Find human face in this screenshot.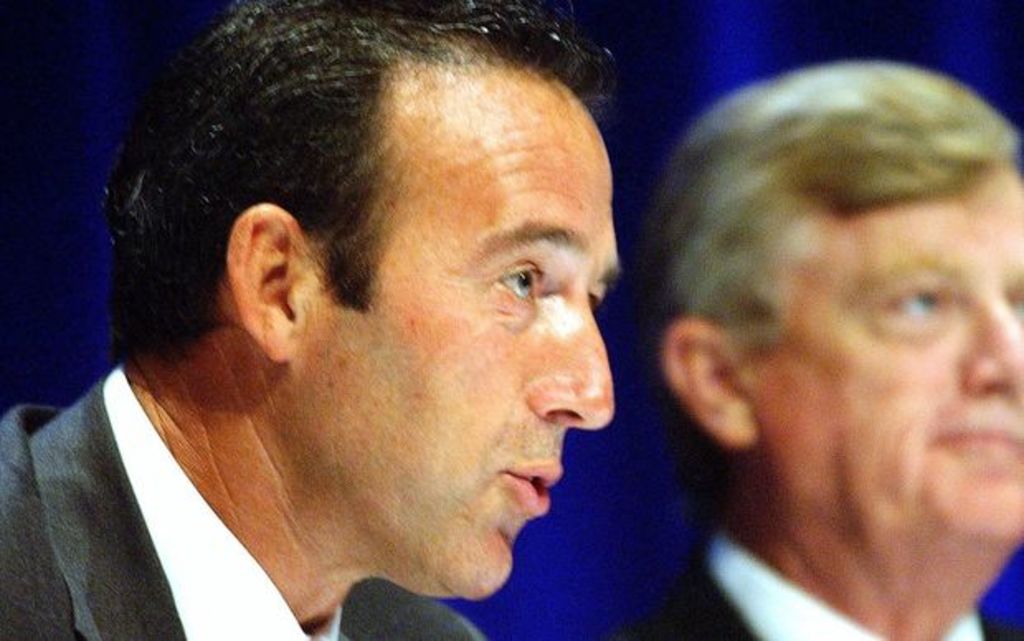
The bounding box for human face is l=761, t=169, r=1022, b=537.
